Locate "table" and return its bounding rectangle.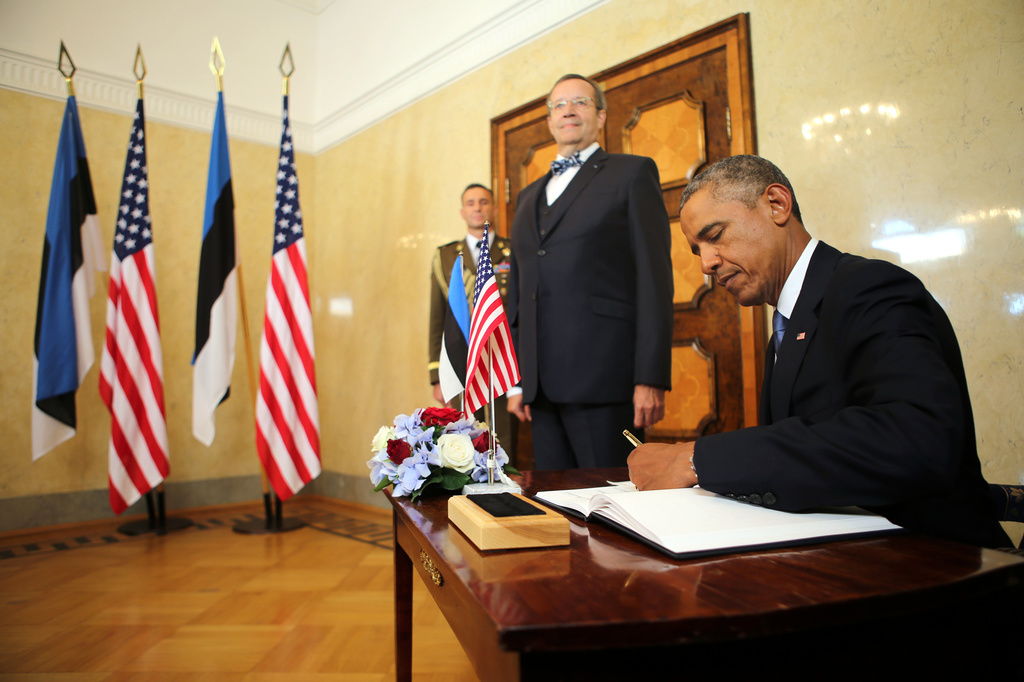
[x1=388, y1=454, x2=1023, y2=681].
